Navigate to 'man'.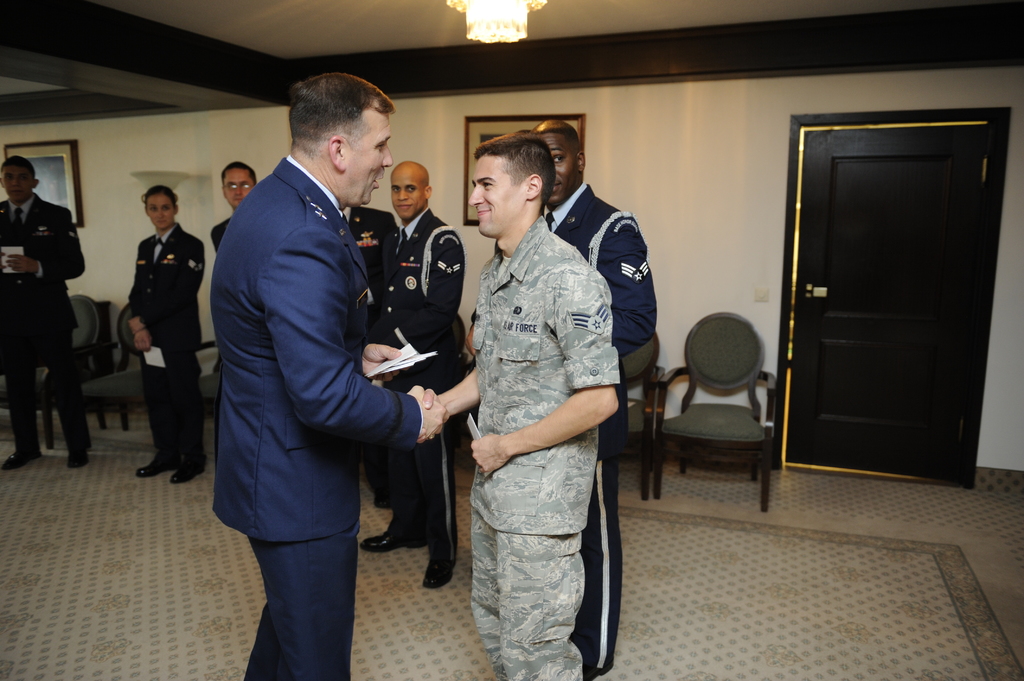
Navigation target: 0:157:95:467.
